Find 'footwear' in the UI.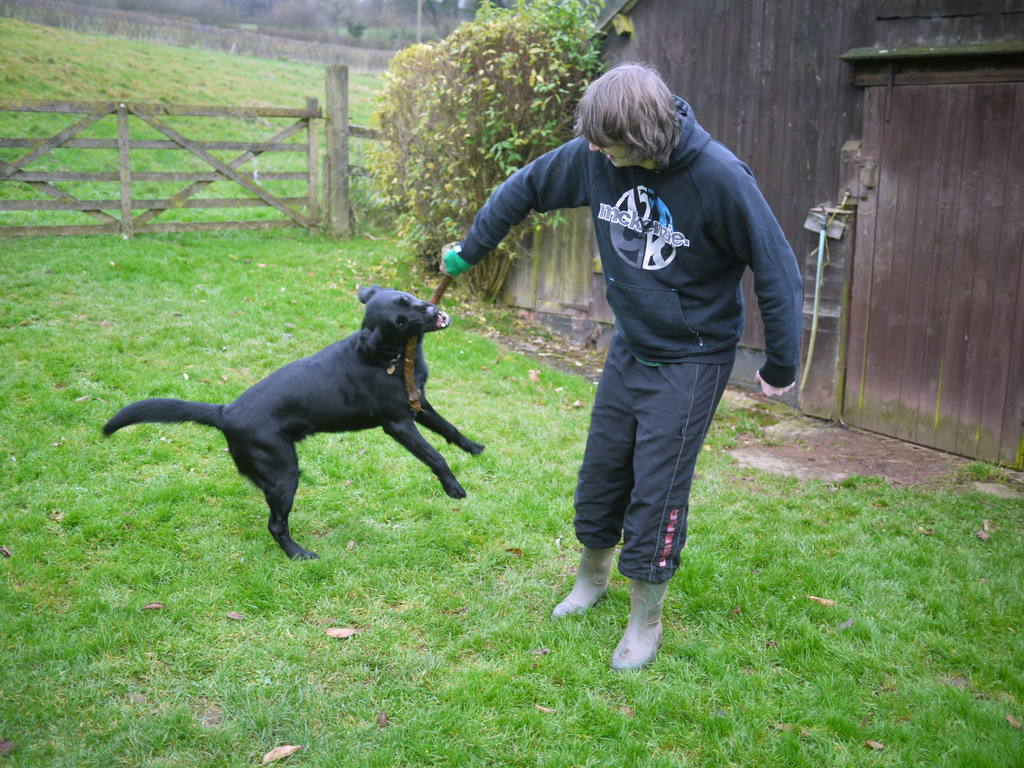
UI element at x1=548, y1=544, x2=616, y2=617.
